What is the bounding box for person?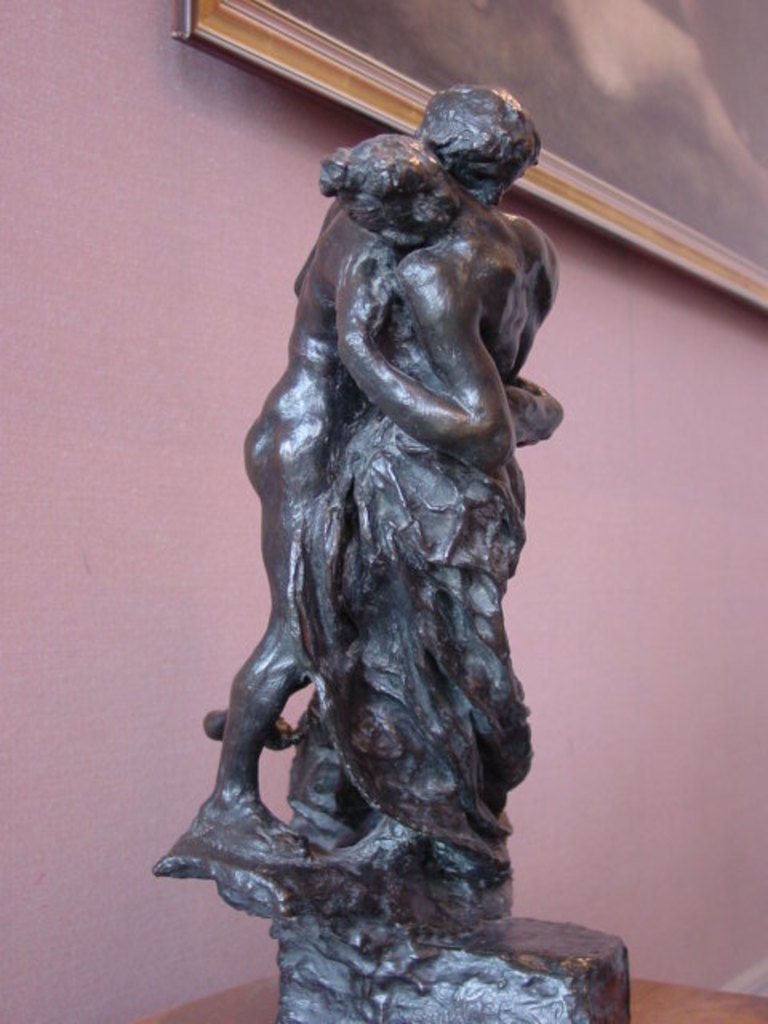
{"left": 322, "top": 86, "right": 560, "bottom": 920}.
